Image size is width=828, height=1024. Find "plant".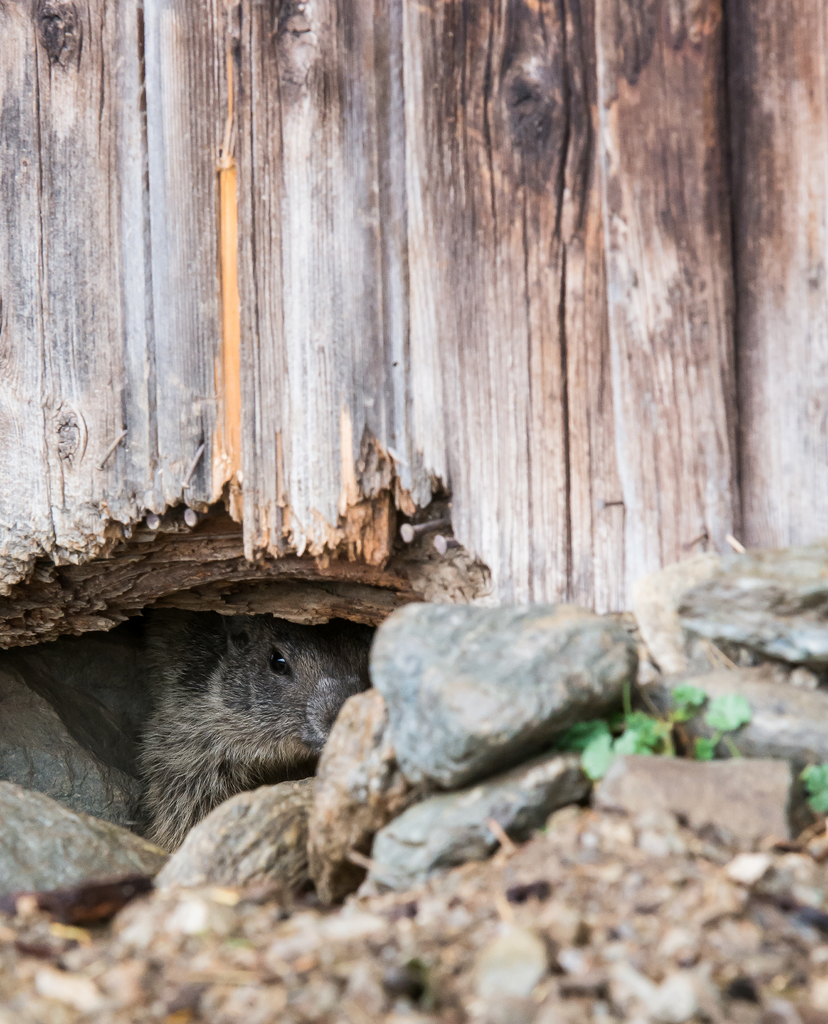
detection(805, 758, 827, 816).
